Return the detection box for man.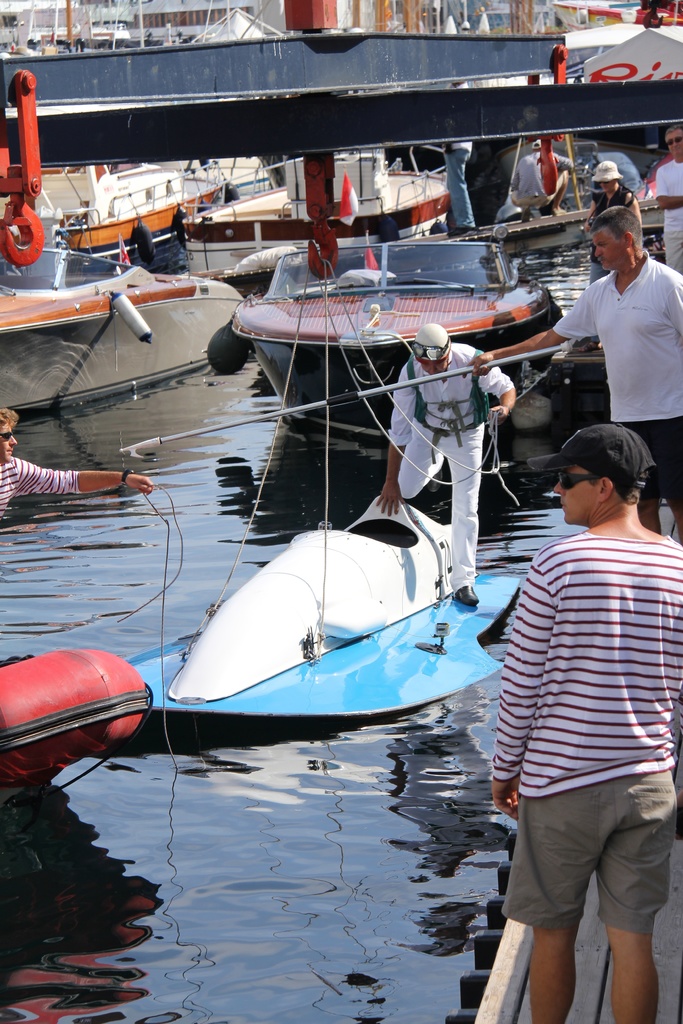
Rect(648, 125, 682, 274).
